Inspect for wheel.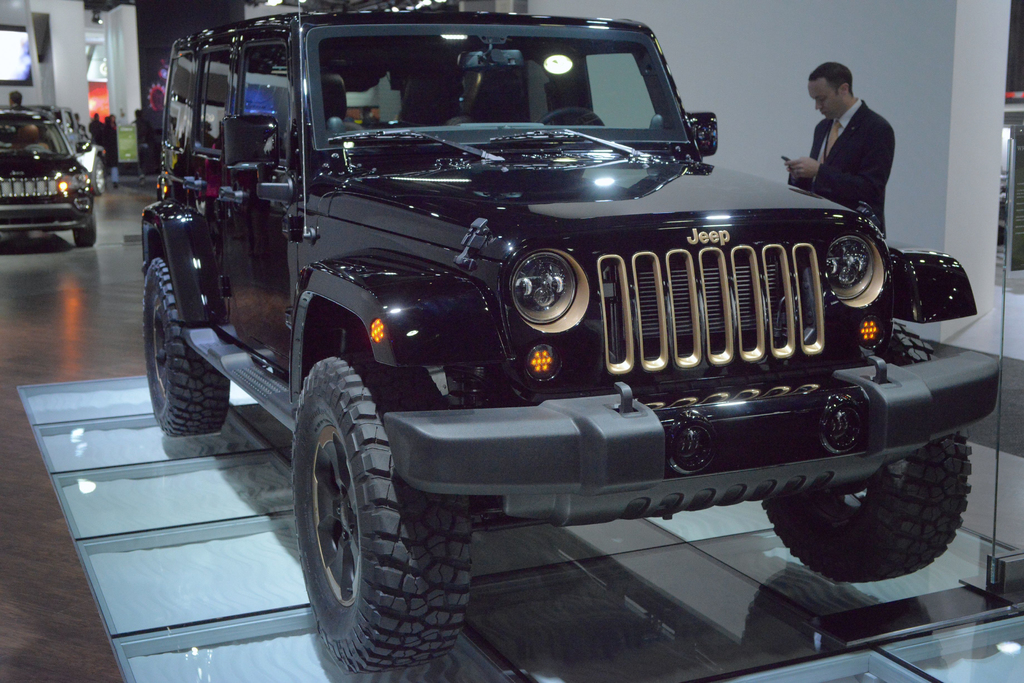
Inspection: detection(133, 231, 216, 450).
